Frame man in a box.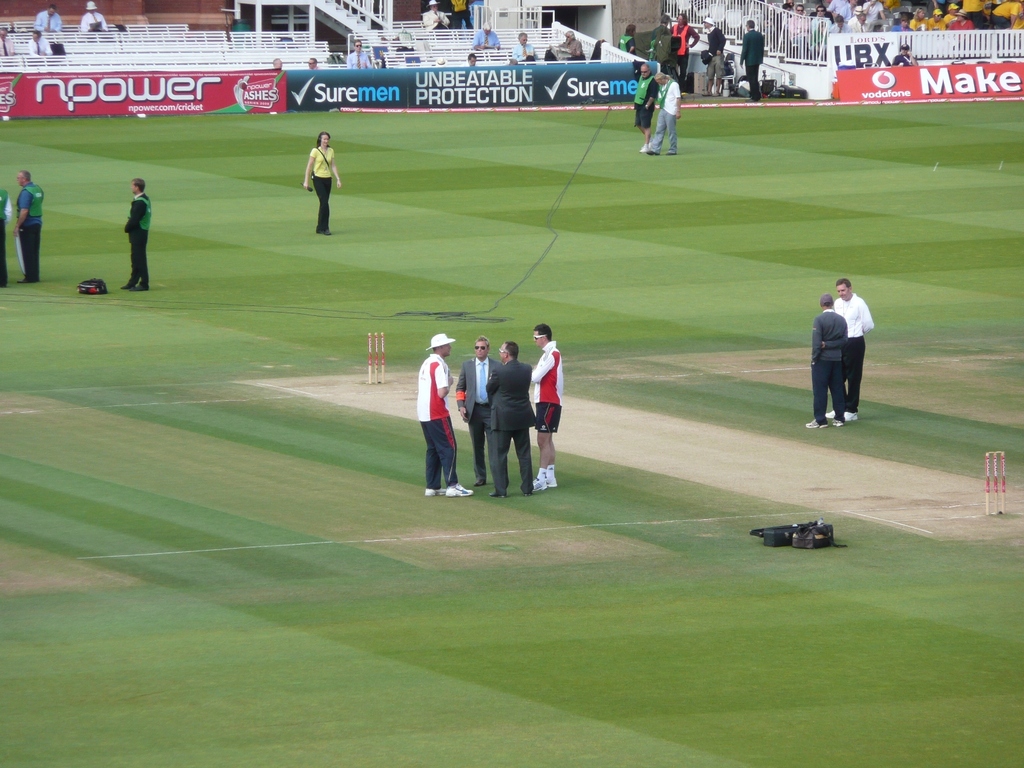
bbox=[467, 55, 477, 71].
